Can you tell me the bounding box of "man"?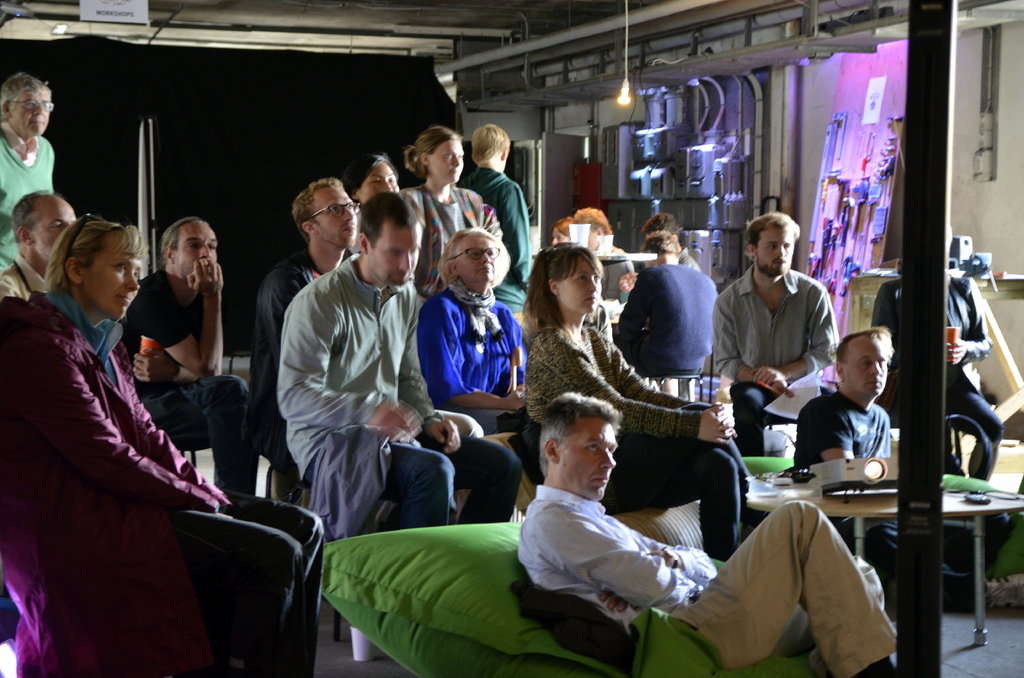
bbox(625, 234, 717, 383).
